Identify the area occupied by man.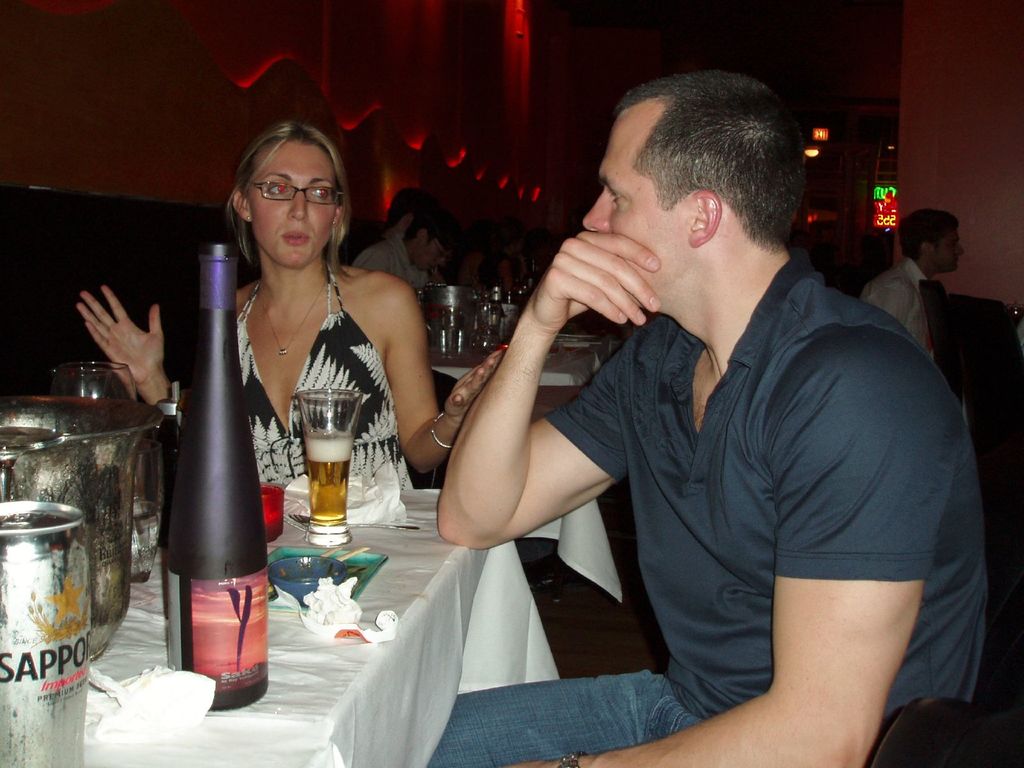
Area: {"left": 392, "top": 67, "right": 959, "bottom": 748}.
